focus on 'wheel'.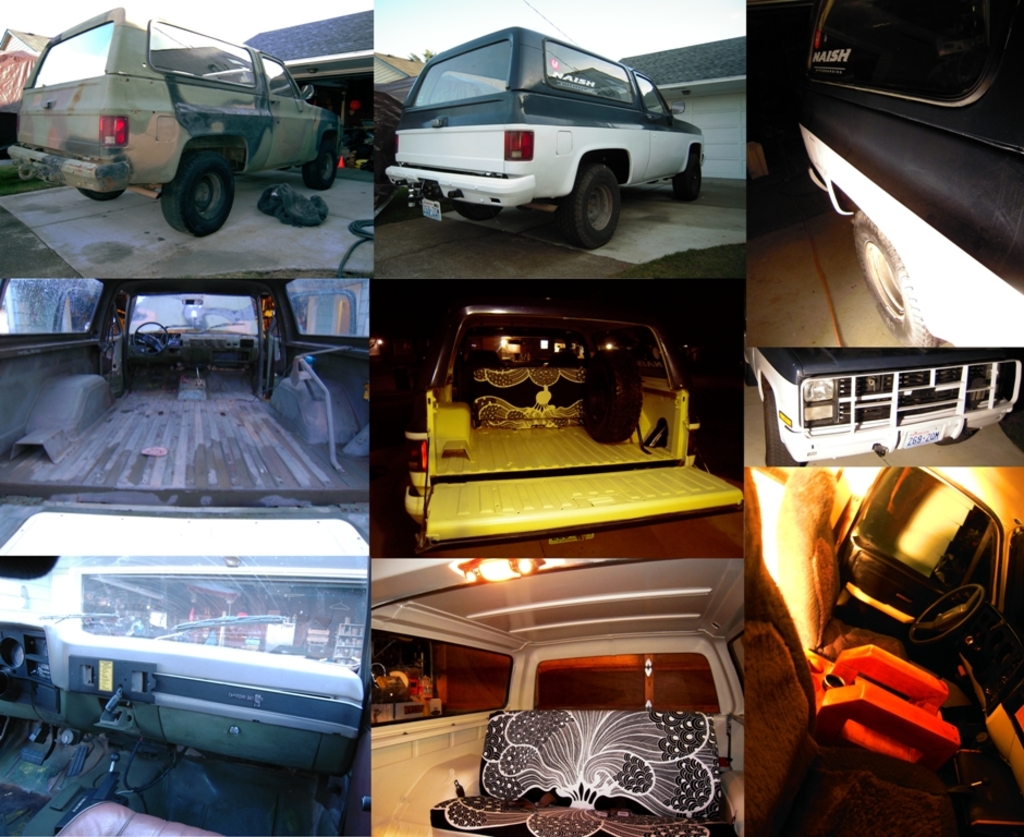
Focused at l=935, t=426, r=980, b=445.
